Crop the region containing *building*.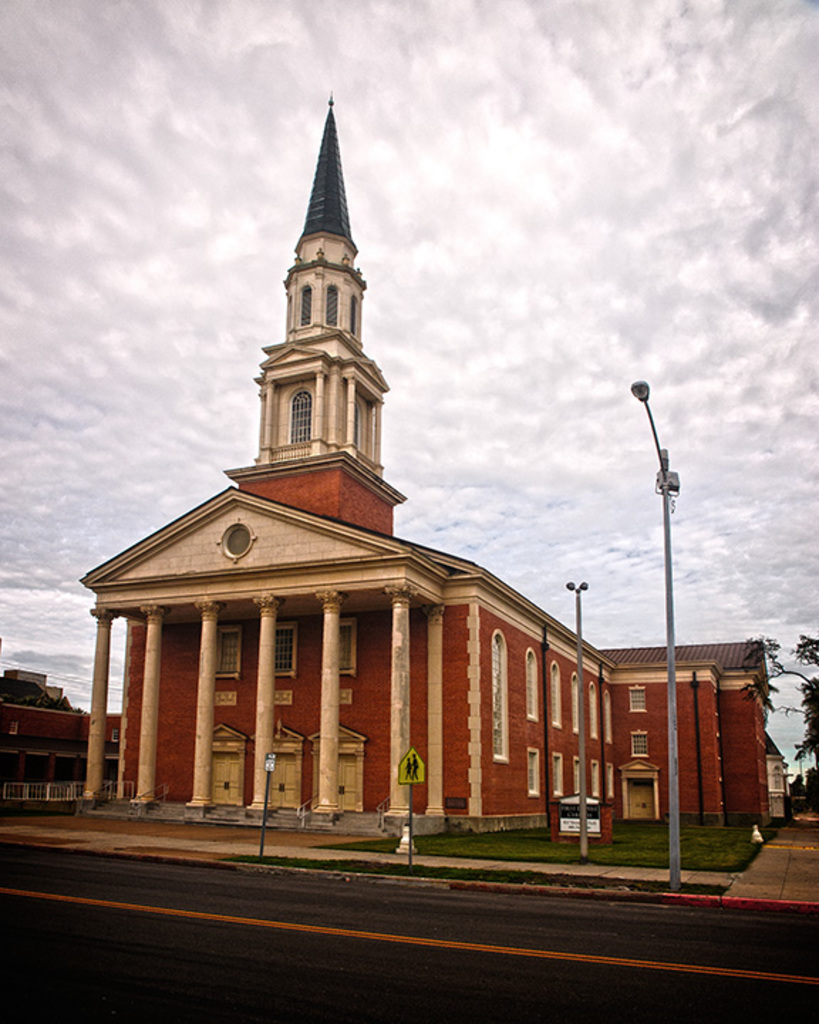
Crop region: 81 102 783 836.
